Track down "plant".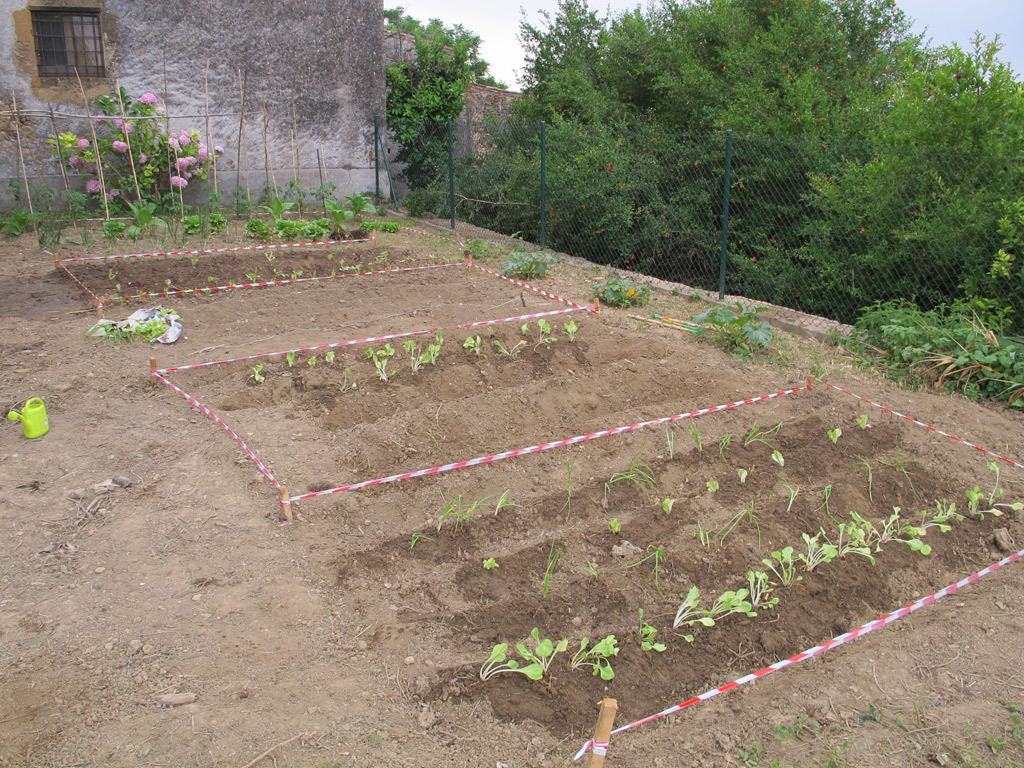
Tracked to left=857, top=701, right=882, bottom=726.
